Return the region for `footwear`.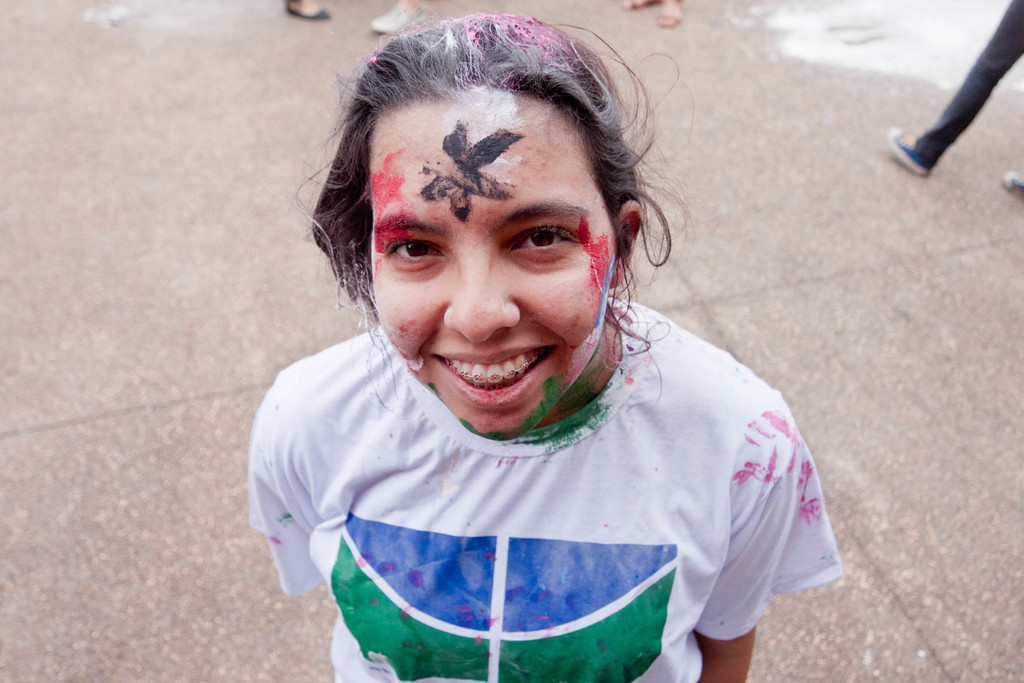
{"left": 371, "top": 0, "right": 424, "bottom": 35}.
